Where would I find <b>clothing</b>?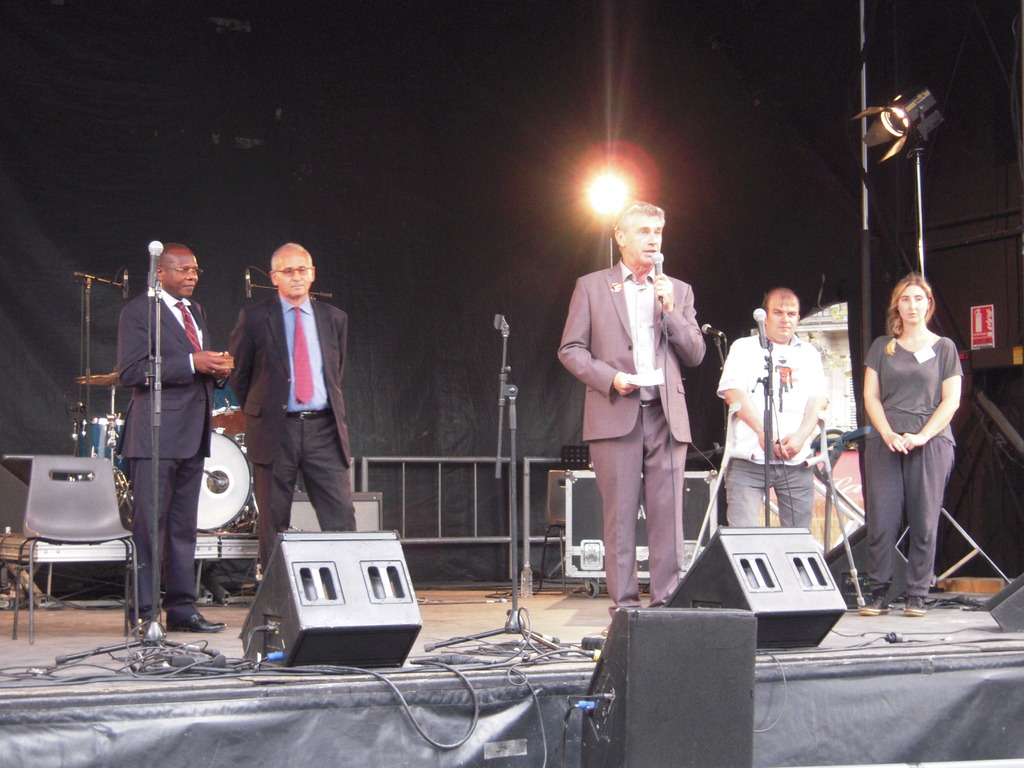
At [left=227, top=273, right=354, bottom=568].
